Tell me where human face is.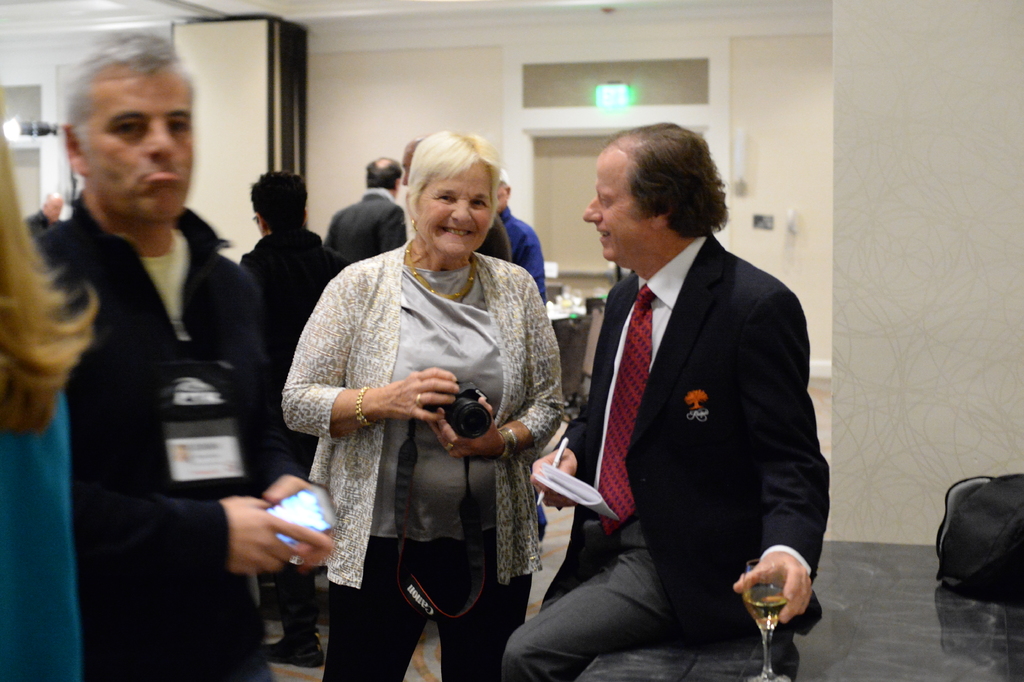
human face is at x1=44 y1=199 x2=60 y2=225.
